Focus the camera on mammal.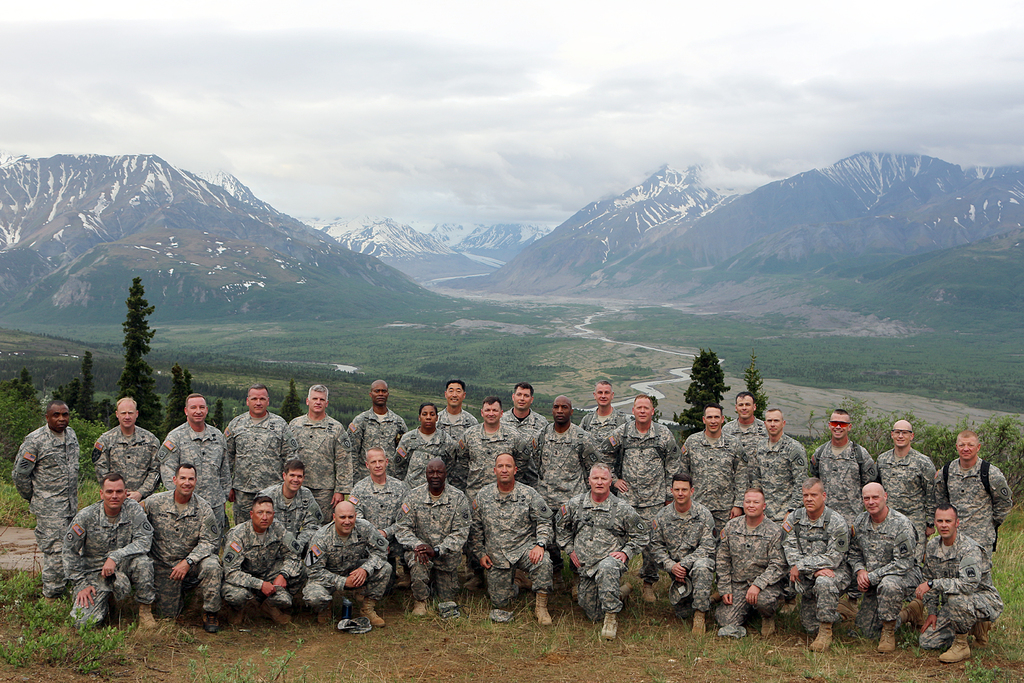
Focus region: x1=877 y1=417 x2=935 y2=626.
